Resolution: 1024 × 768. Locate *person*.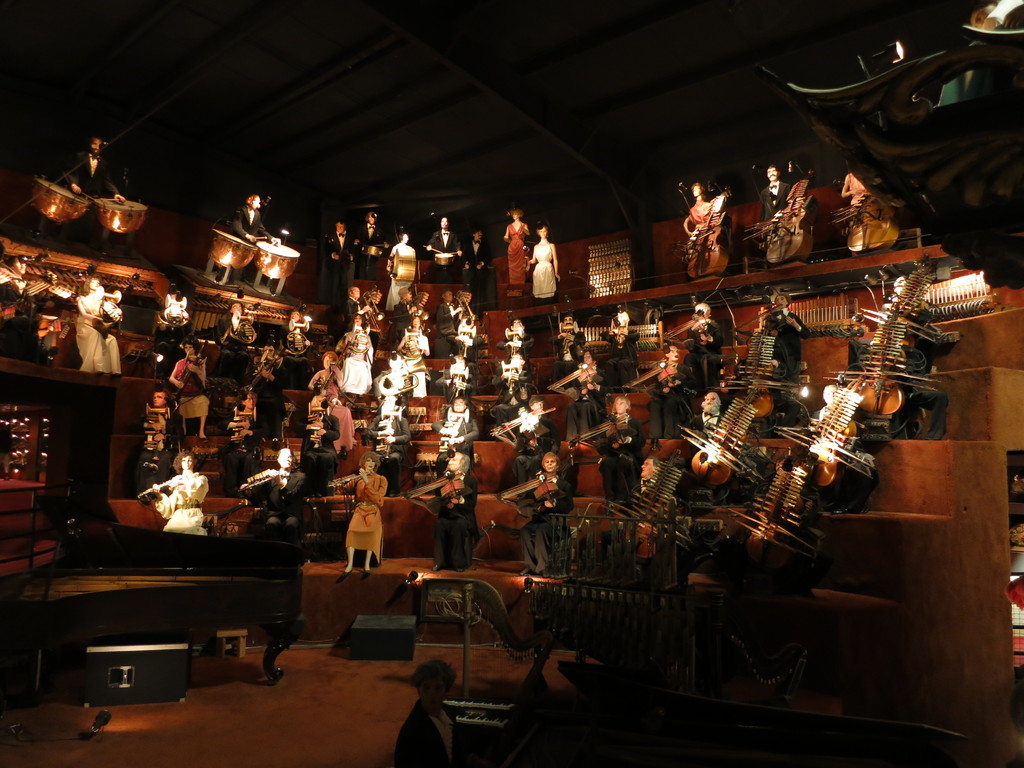
region(517, 394, 558, 444).
